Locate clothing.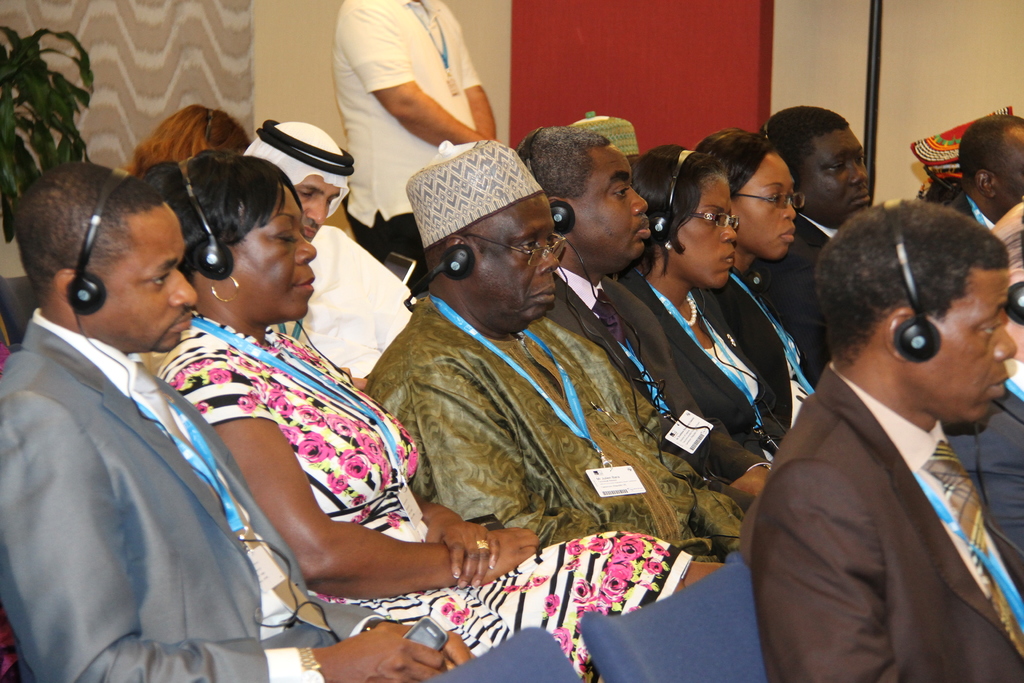
Bounding box: bbox=[541, 265, 758, 481].
